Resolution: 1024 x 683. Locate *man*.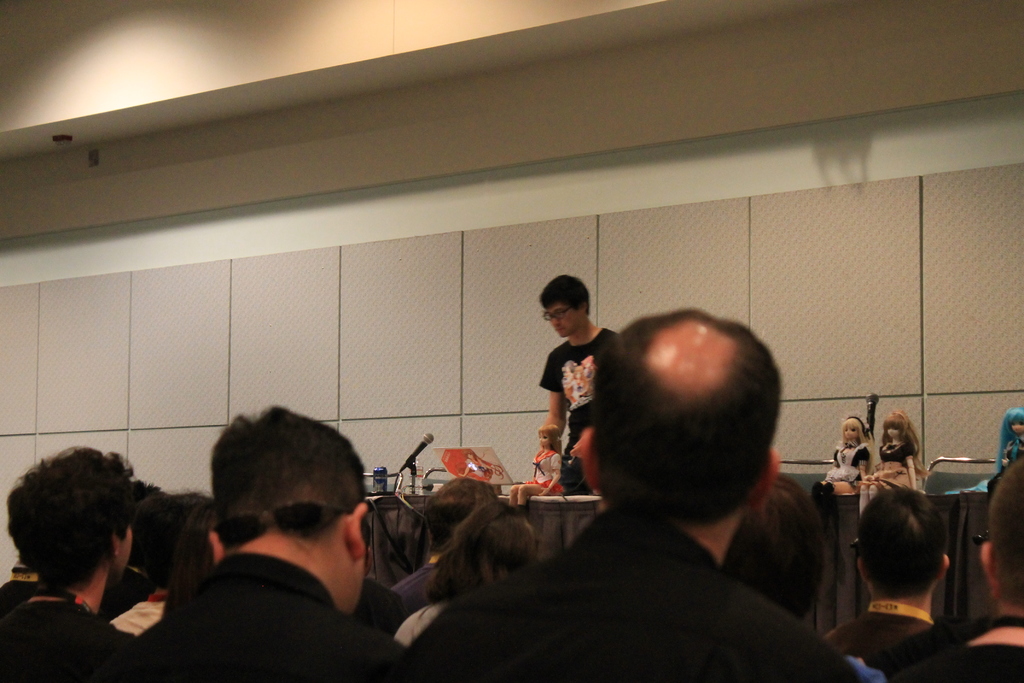
529, 276, 637, 533.
